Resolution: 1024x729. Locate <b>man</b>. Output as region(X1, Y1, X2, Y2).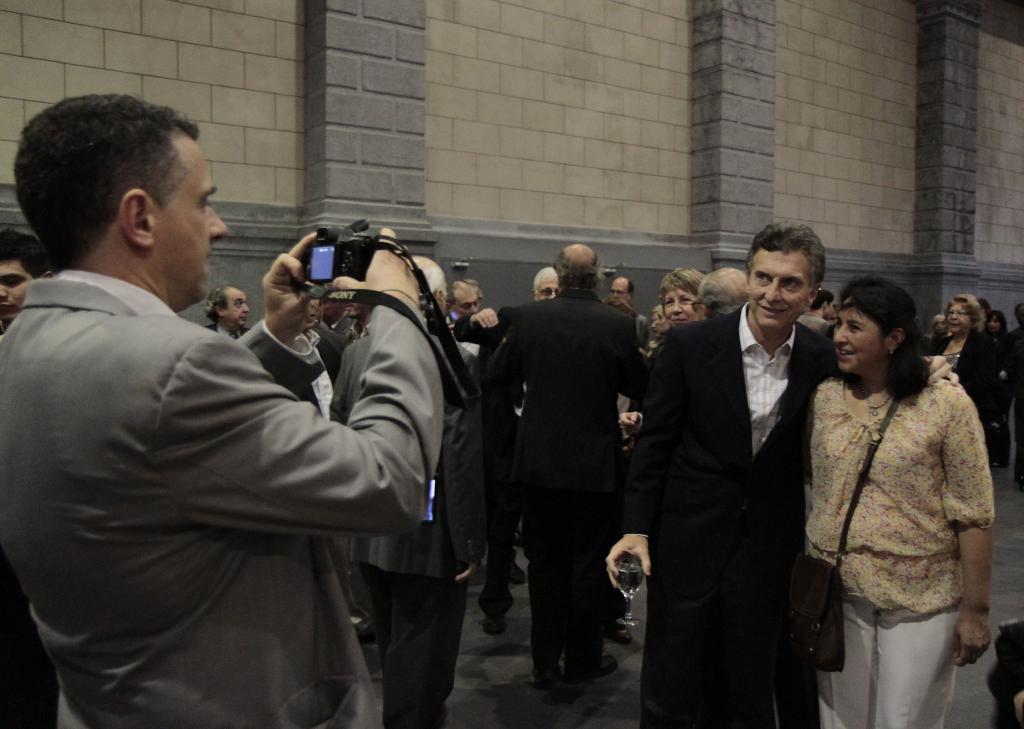
region(0, 227, 52, 329).
